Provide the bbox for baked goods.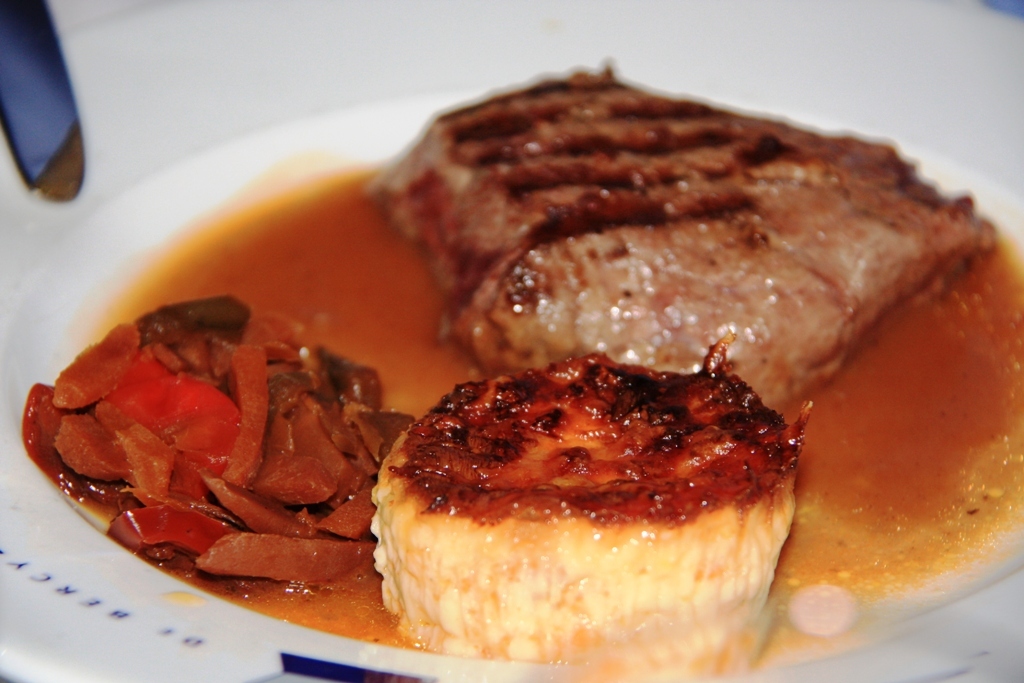
box(368, 349, 797, 667).
